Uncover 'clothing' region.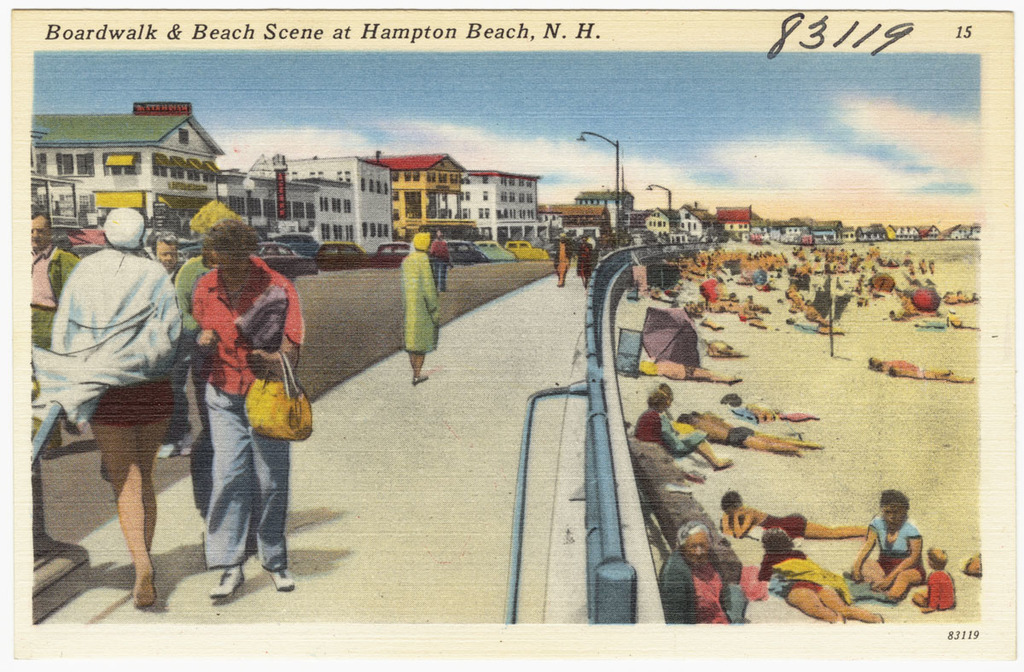
Uncovered: pyautogui.locateOnScreen(168, 265, 189, 446).
